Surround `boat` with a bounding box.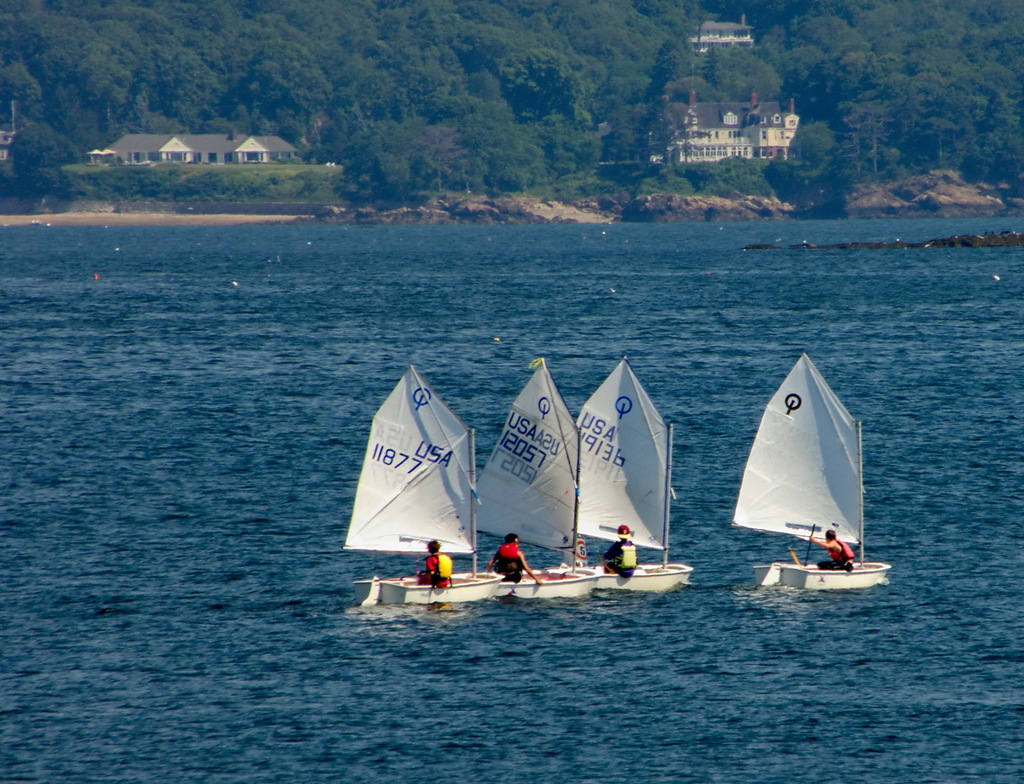
x1=587 y1=336 x2=692 y2=591.
